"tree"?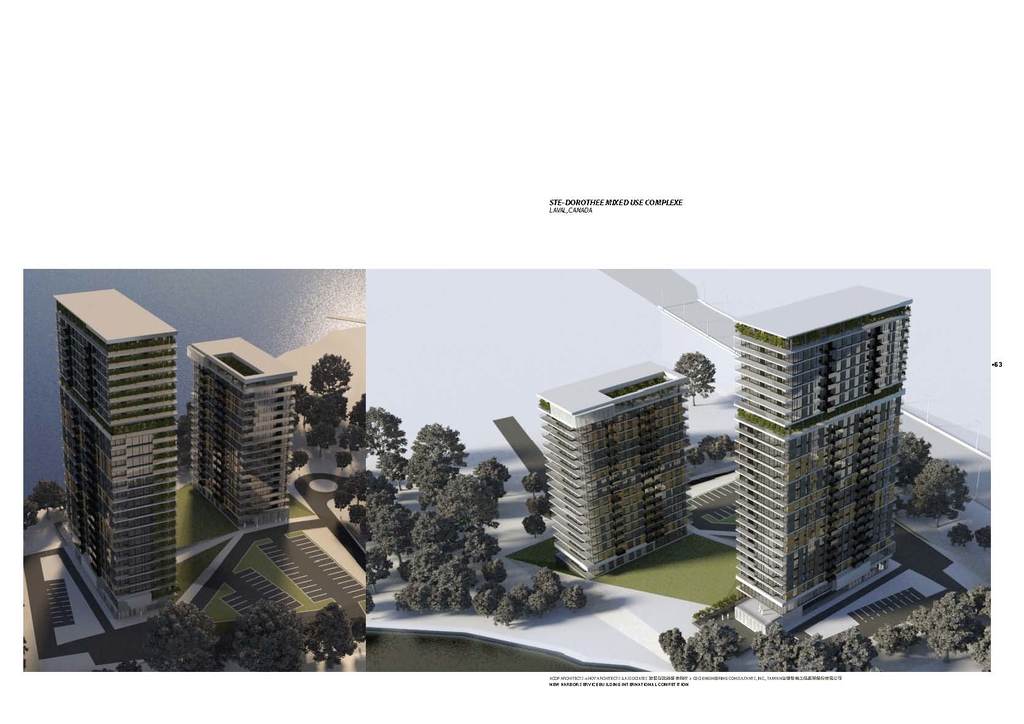
950,520,971,551
